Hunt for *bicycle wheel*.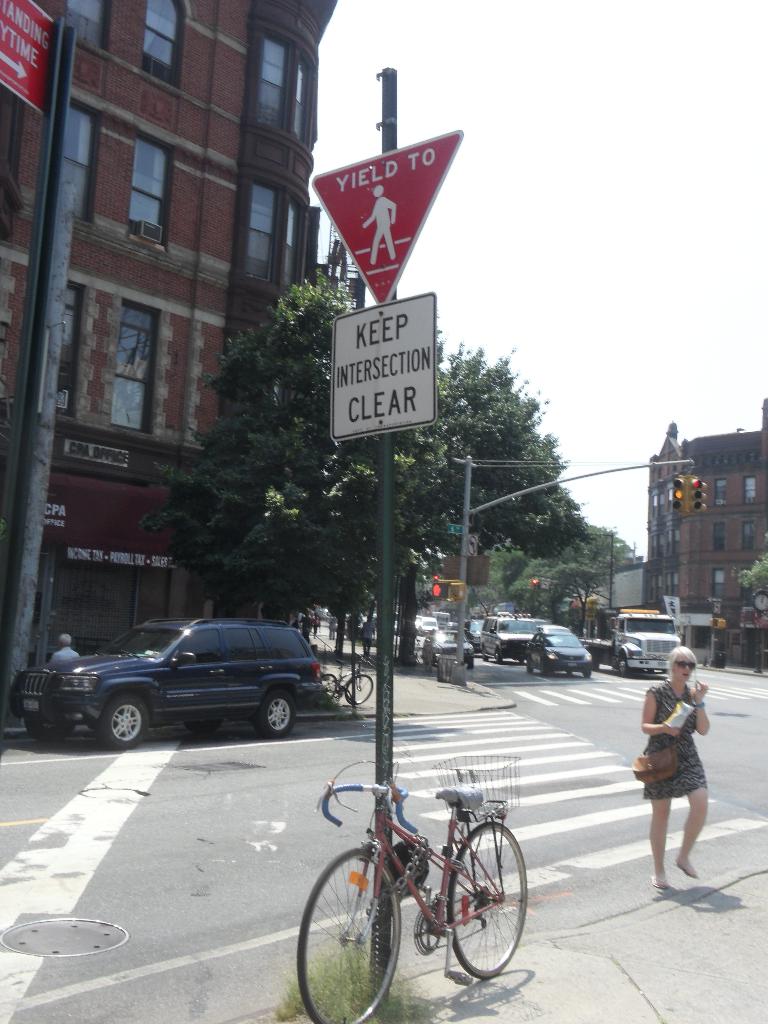
Hunted down at box=[296, 844, 404, 1023].
